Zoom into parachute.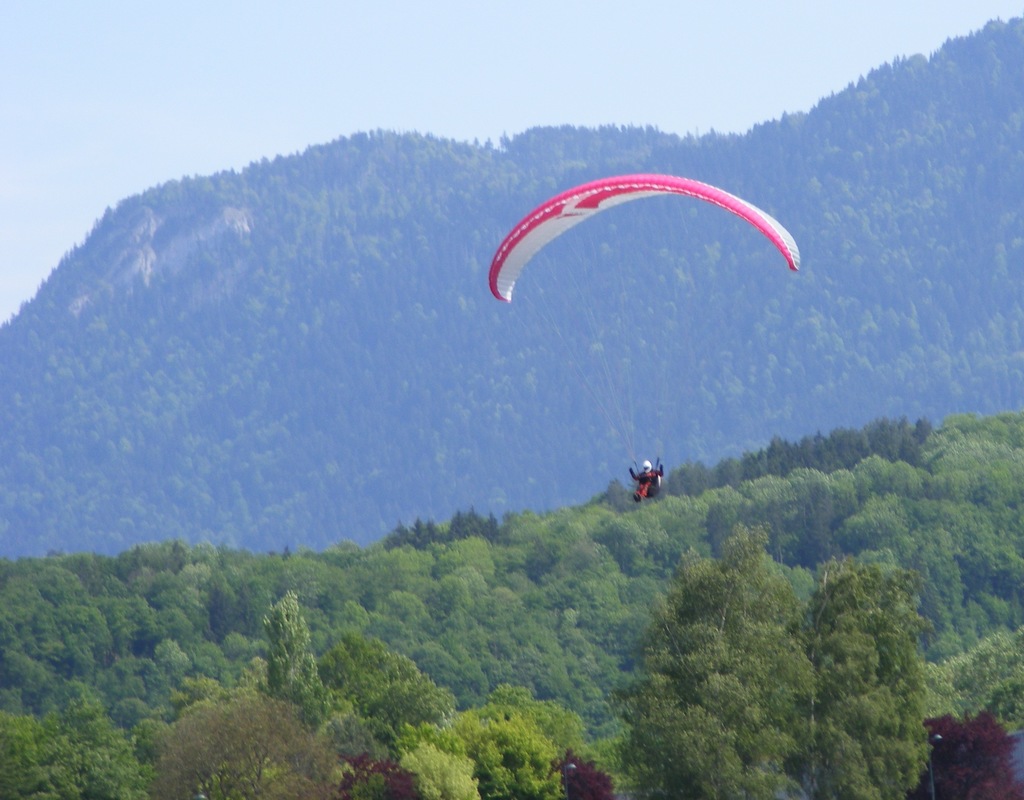
Zoom target: [508, 183, 794, 466].
